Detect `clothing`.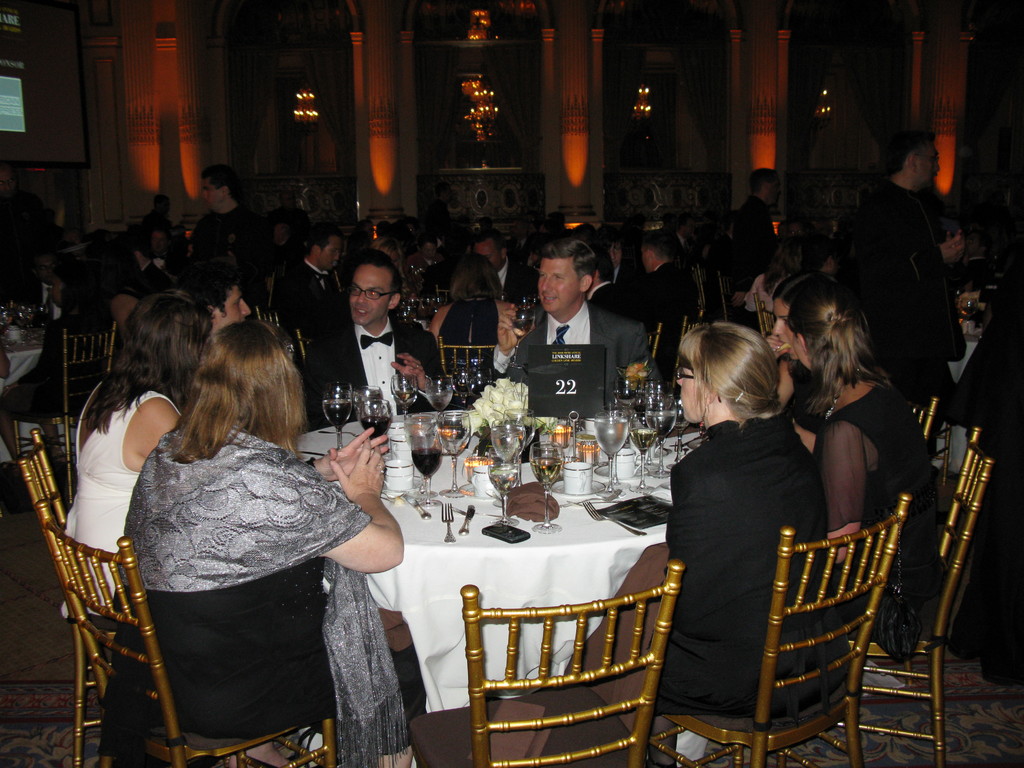
Detected at 829,178,963,423.
